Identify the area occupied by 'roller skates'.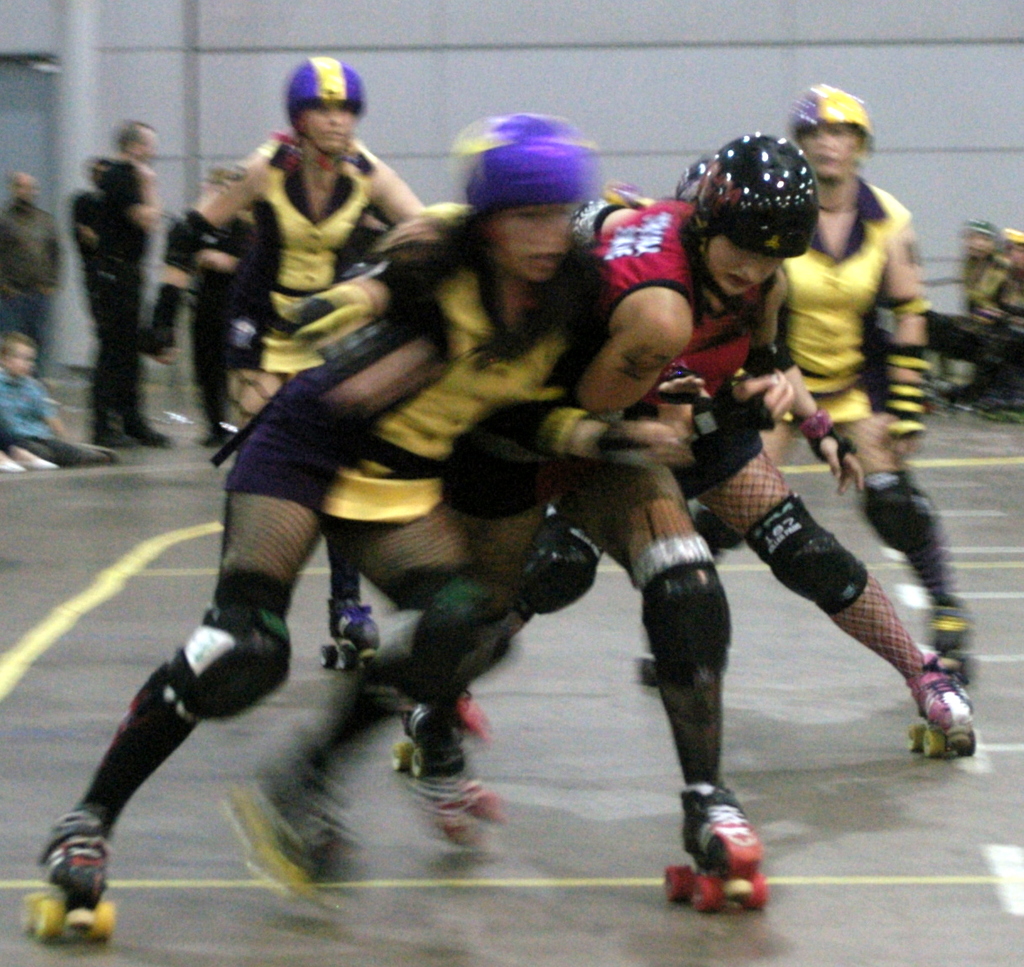
Area: box=[384, 695, 471, 776].
